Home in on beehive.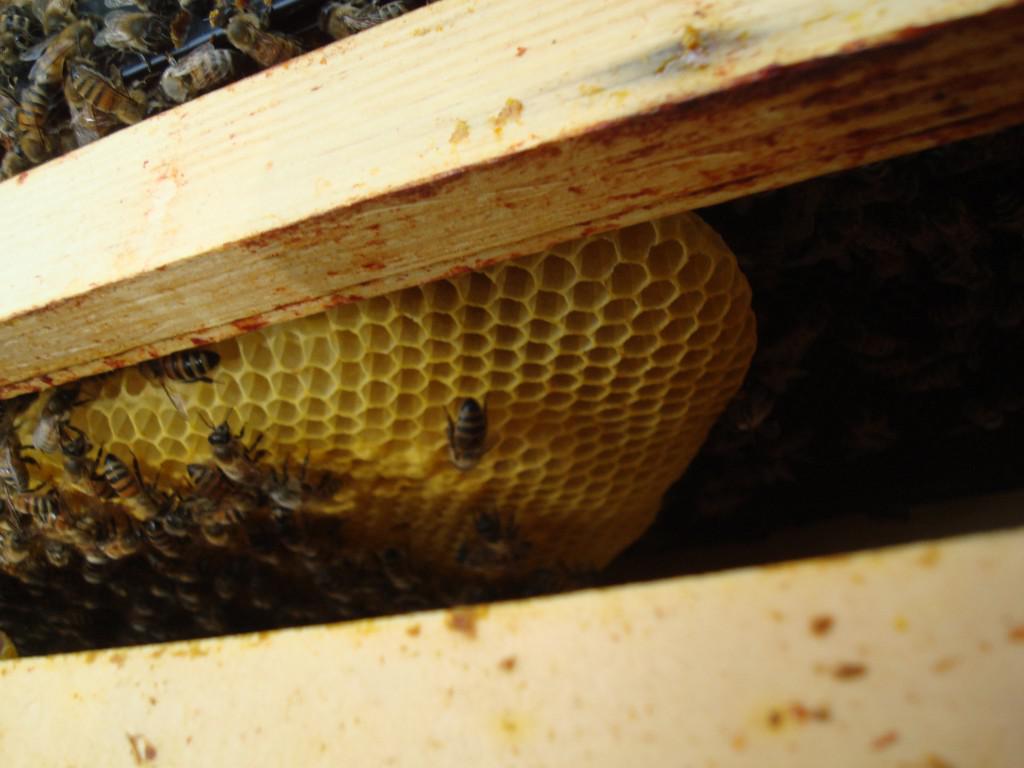
Homed in at x1=0, y1=0, x2=1023, y2=767.
